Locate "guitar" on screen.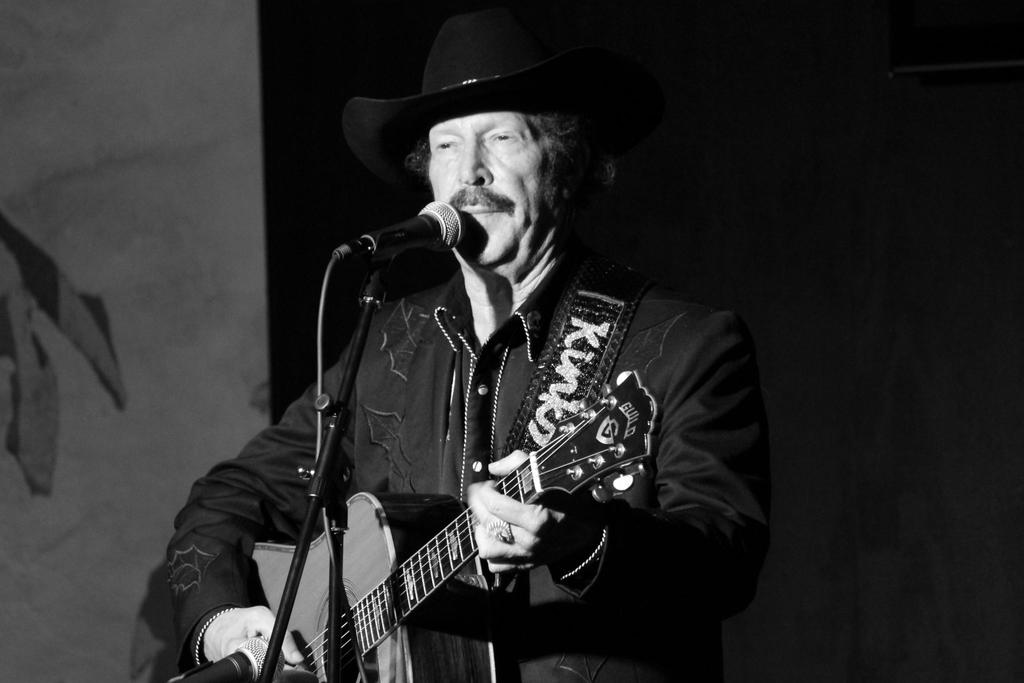
On screen at <box>248,370,665,682</box>.
